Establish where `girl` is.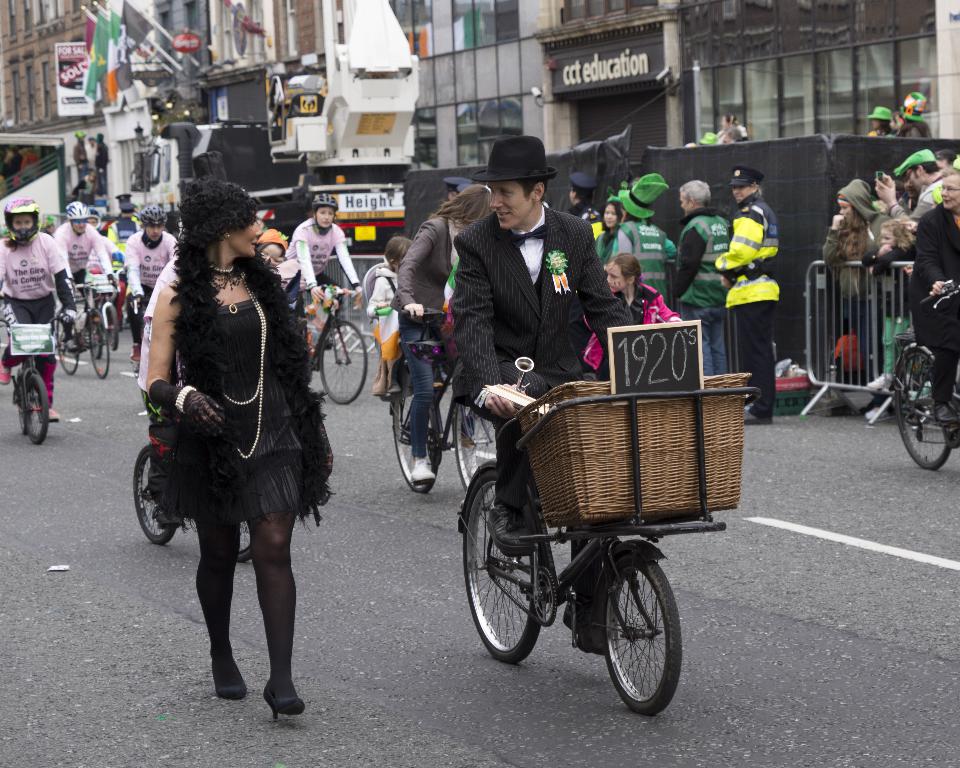
Established at region(255, 228, 288, 266).
